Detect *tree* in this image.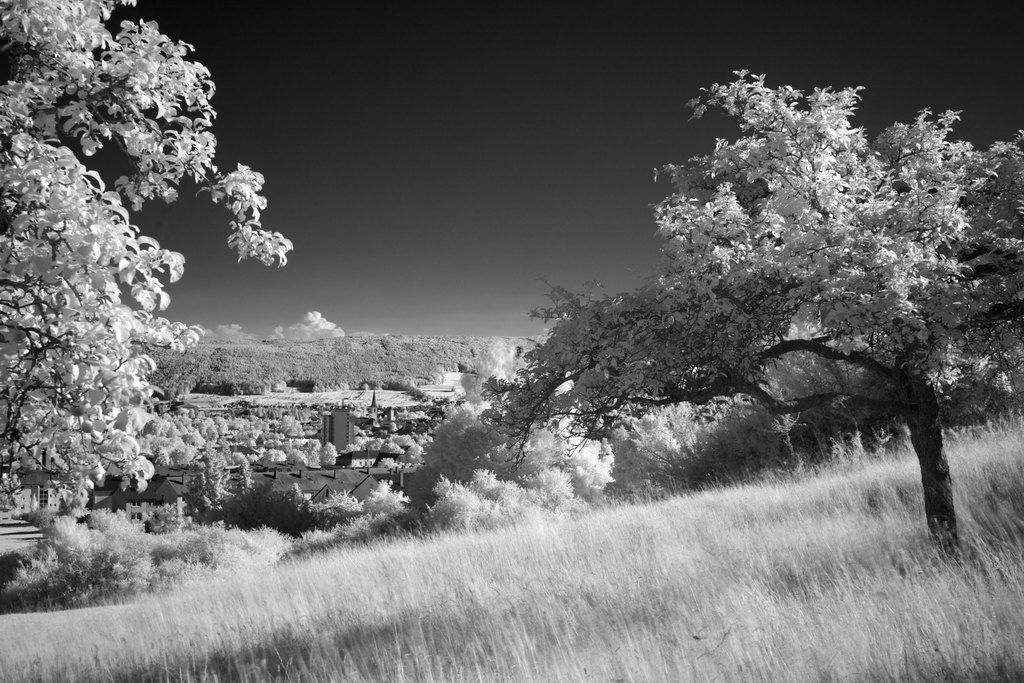
Detection: (left=500, top=58, right=1023, bottom=587).
